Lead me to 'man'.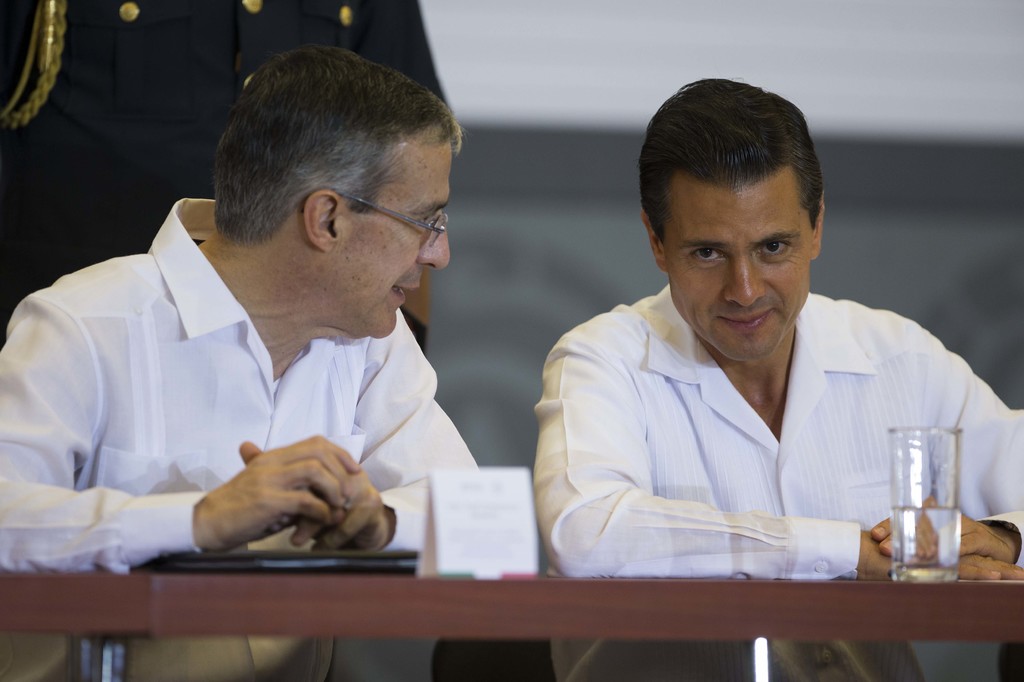
Lead to left=0, top=0, right=449, bottom=340.
